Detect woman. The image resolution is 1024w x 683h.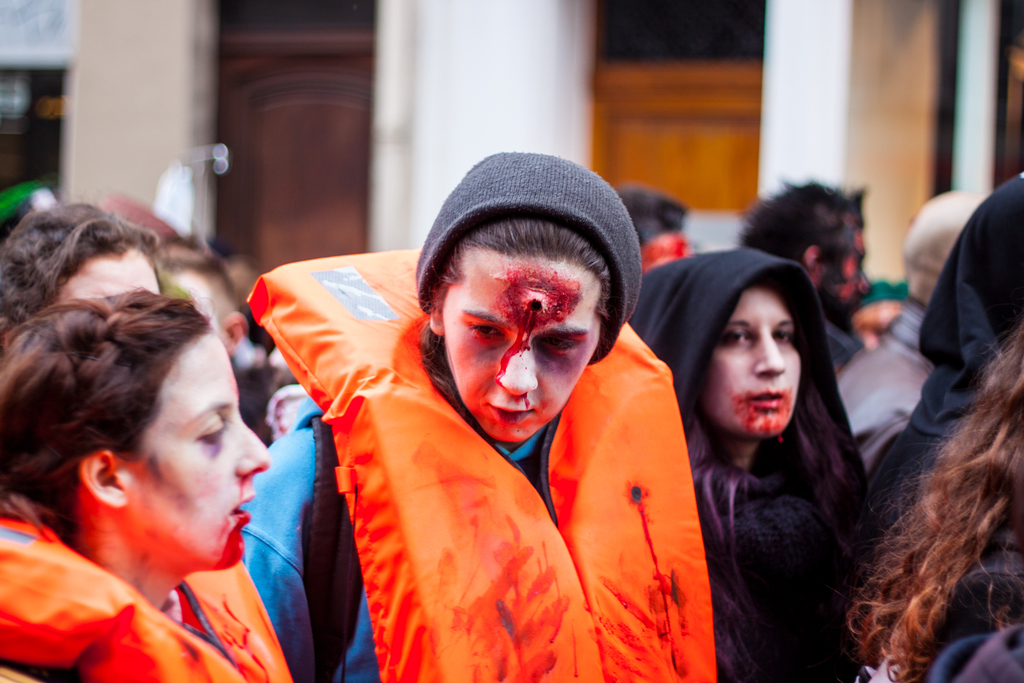
box=[235, 147, 722, 682].
